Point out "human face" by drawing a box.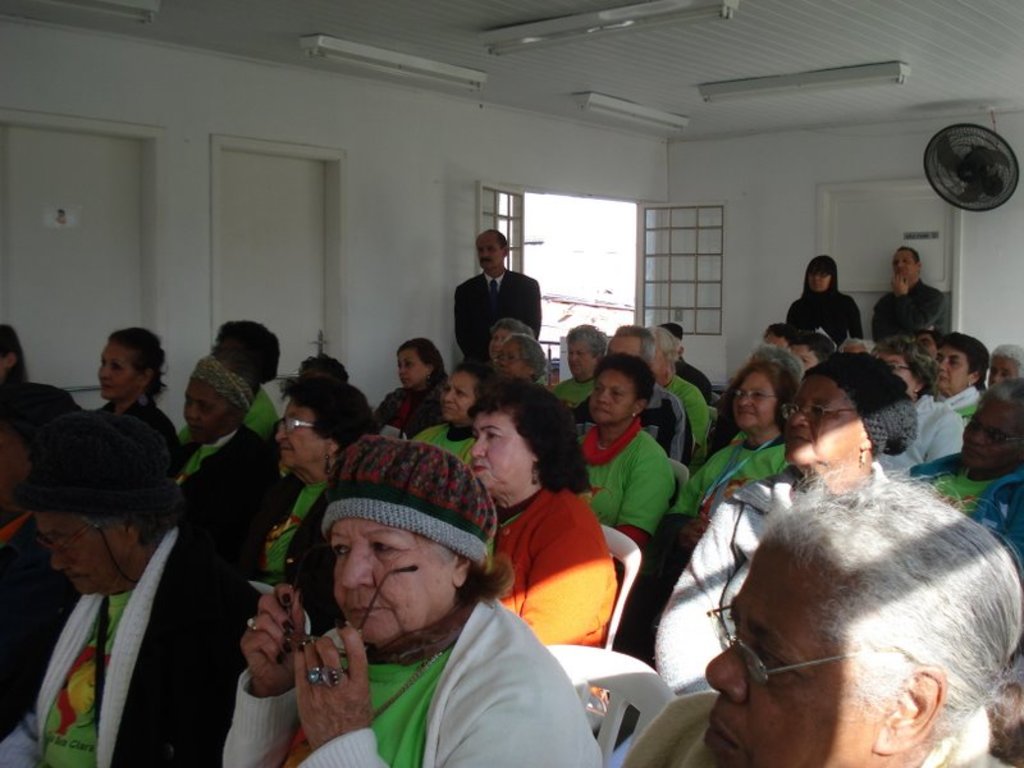
region(495, 346, 529, 379).
